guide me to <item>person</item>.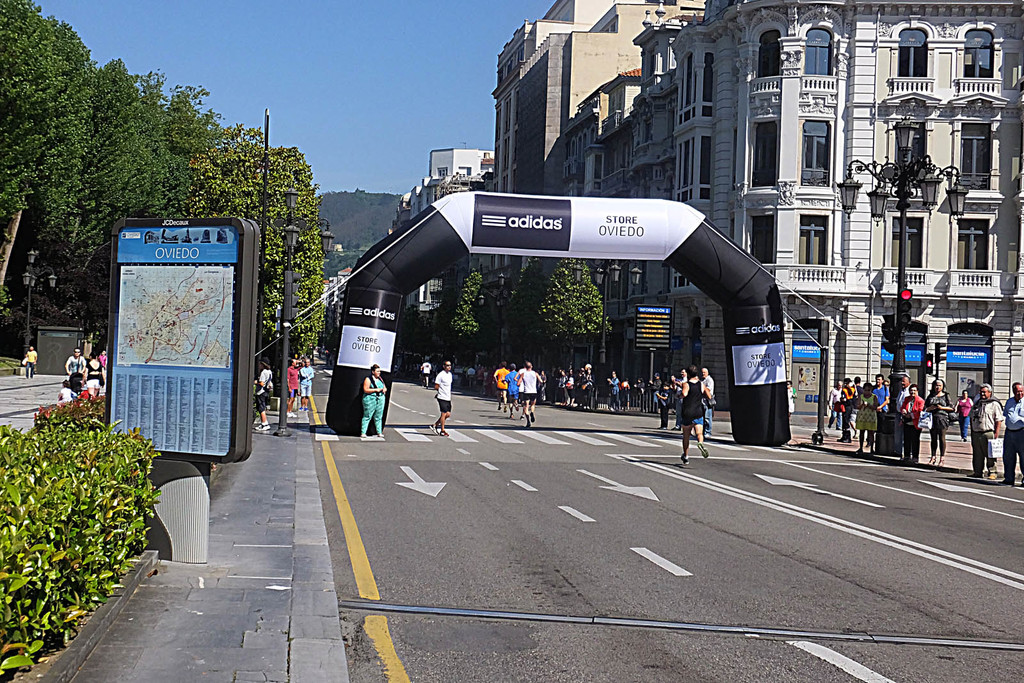
Guidance: box(931, 375, 955, 431).
